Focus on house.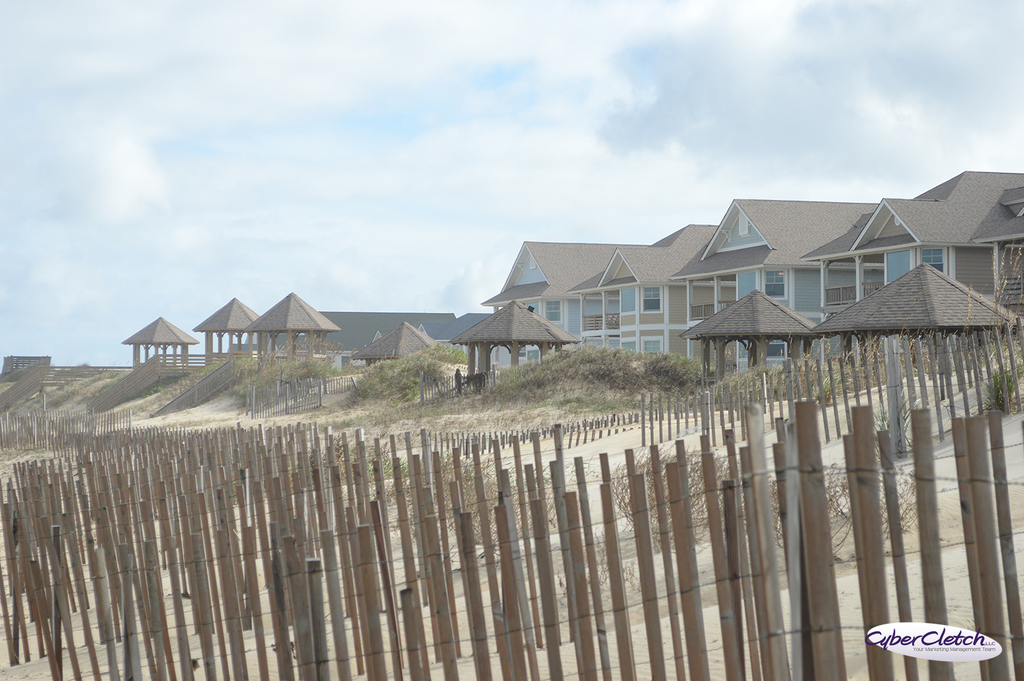
Focused at (left=246, top=292, right=347, bottom=381).
